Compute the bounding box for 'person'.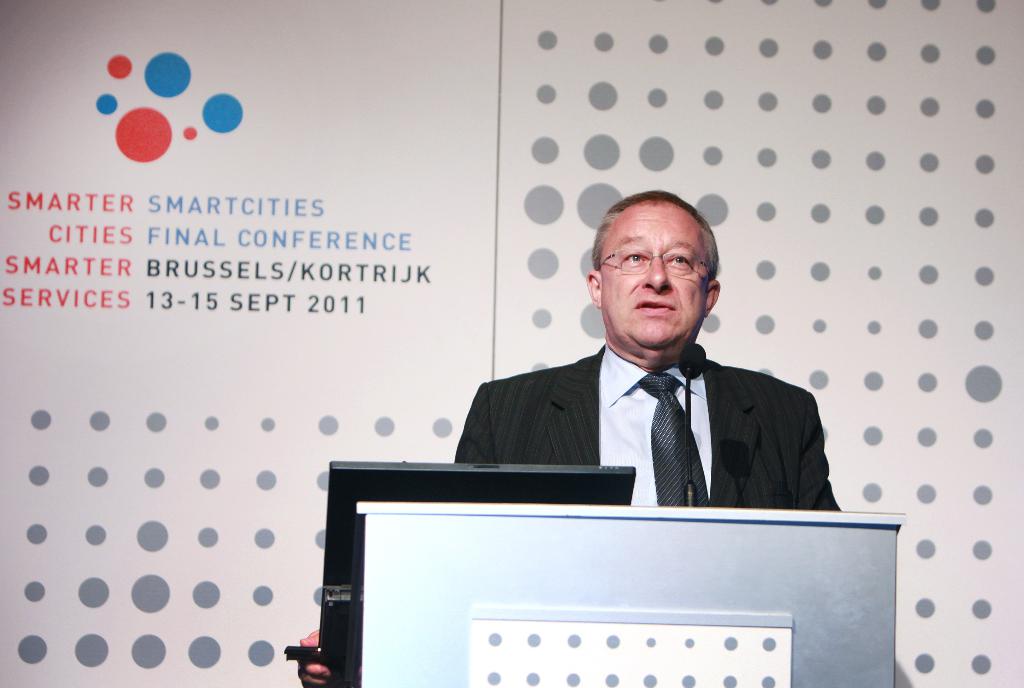
<box>445,215,842,536</box>.
